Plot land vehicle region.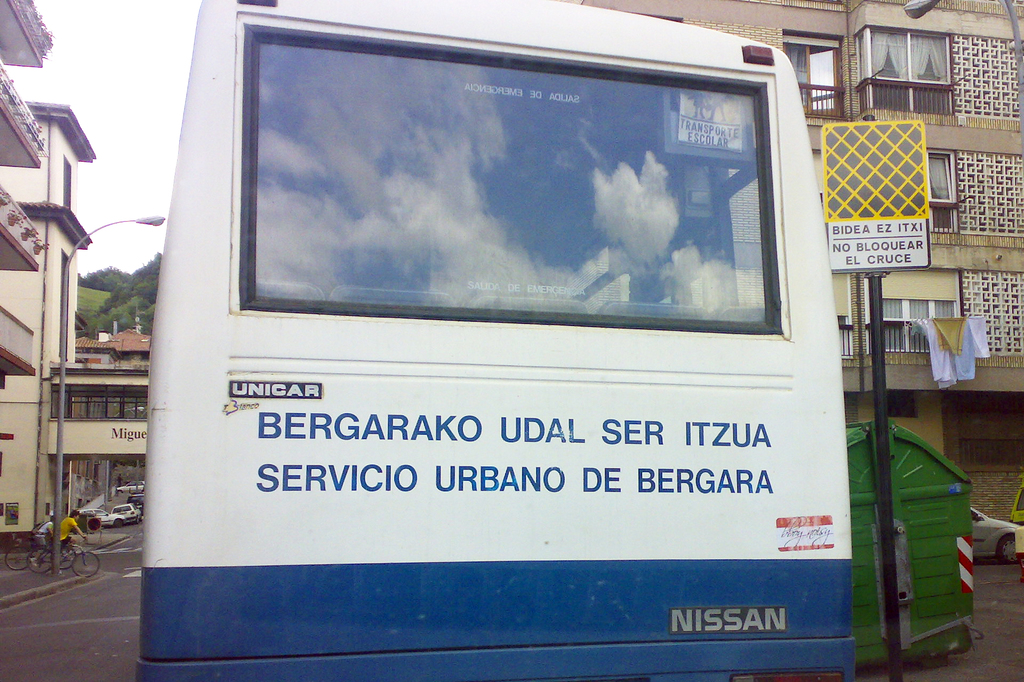
Plotted at 103,497,138,527.
